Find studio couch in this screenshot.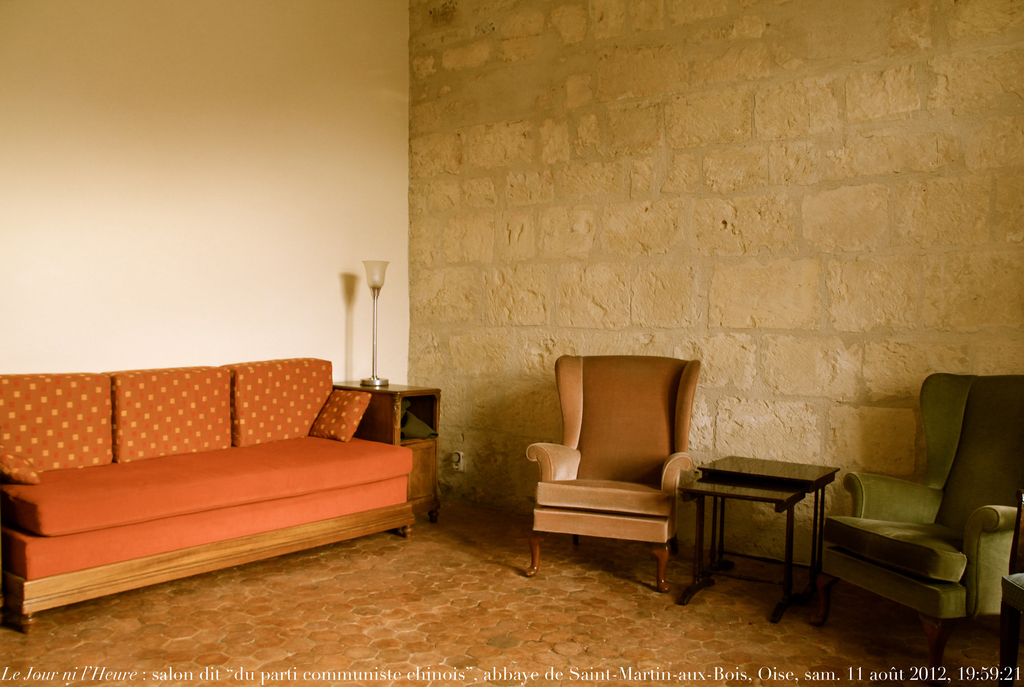
The bounding box for studio couch is 0 352 405 634.
